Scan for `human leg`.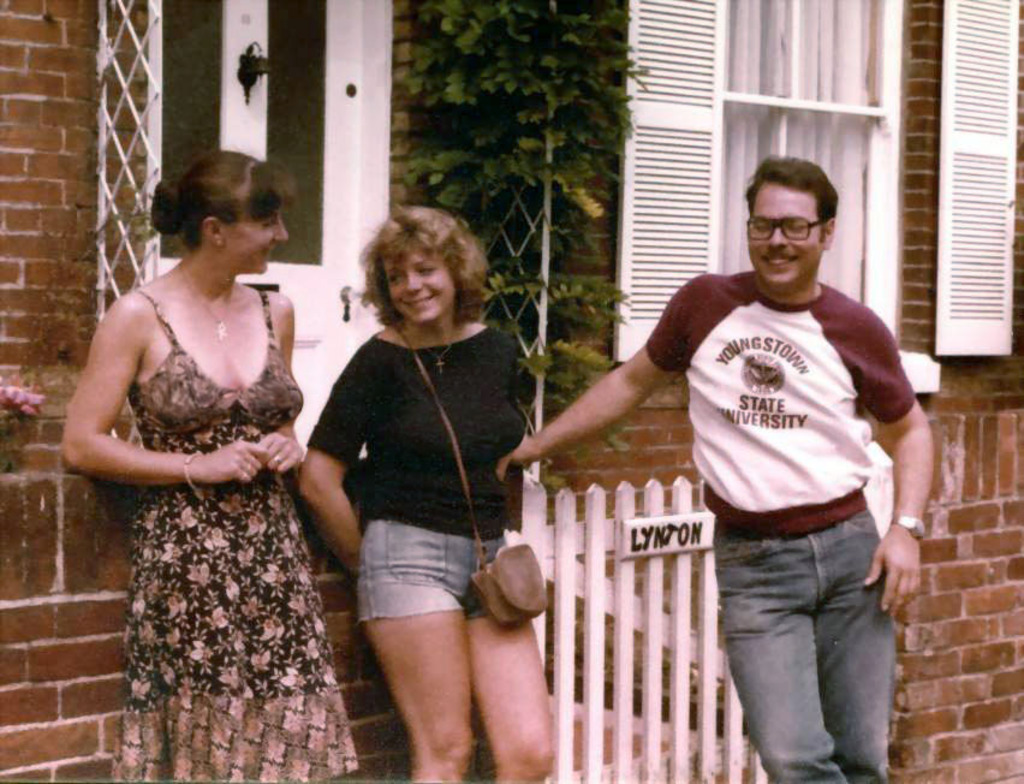
Scan result: rect(794, 465, 895, 782).
